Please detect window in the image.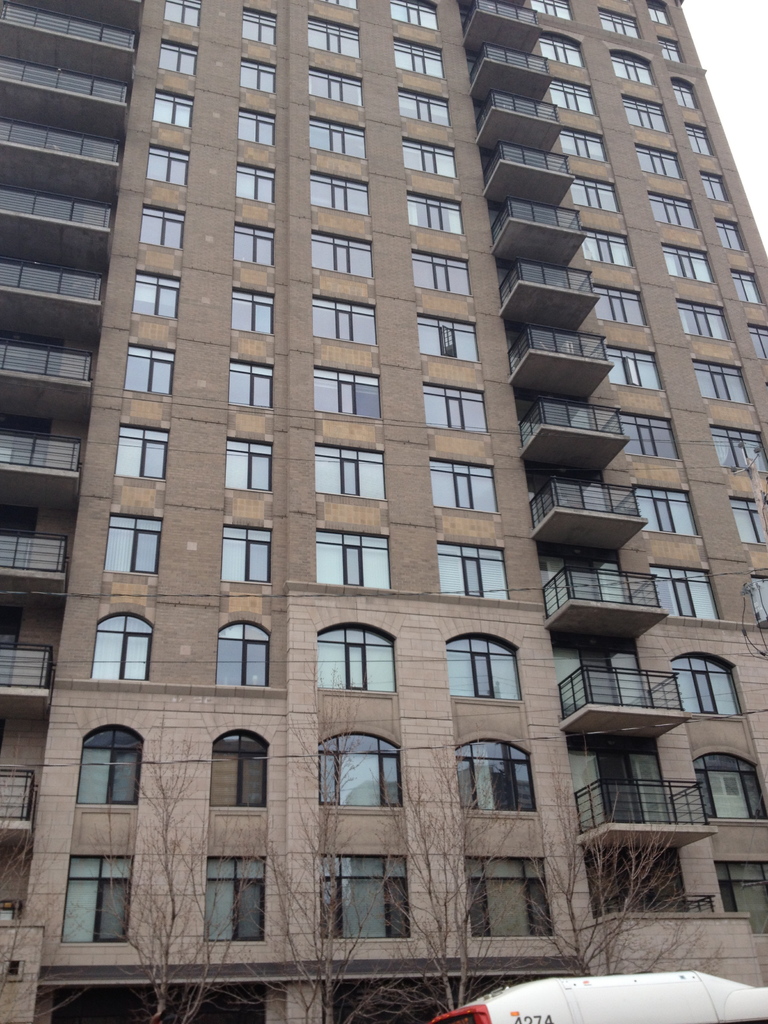
(434, 540, 509, 600).
